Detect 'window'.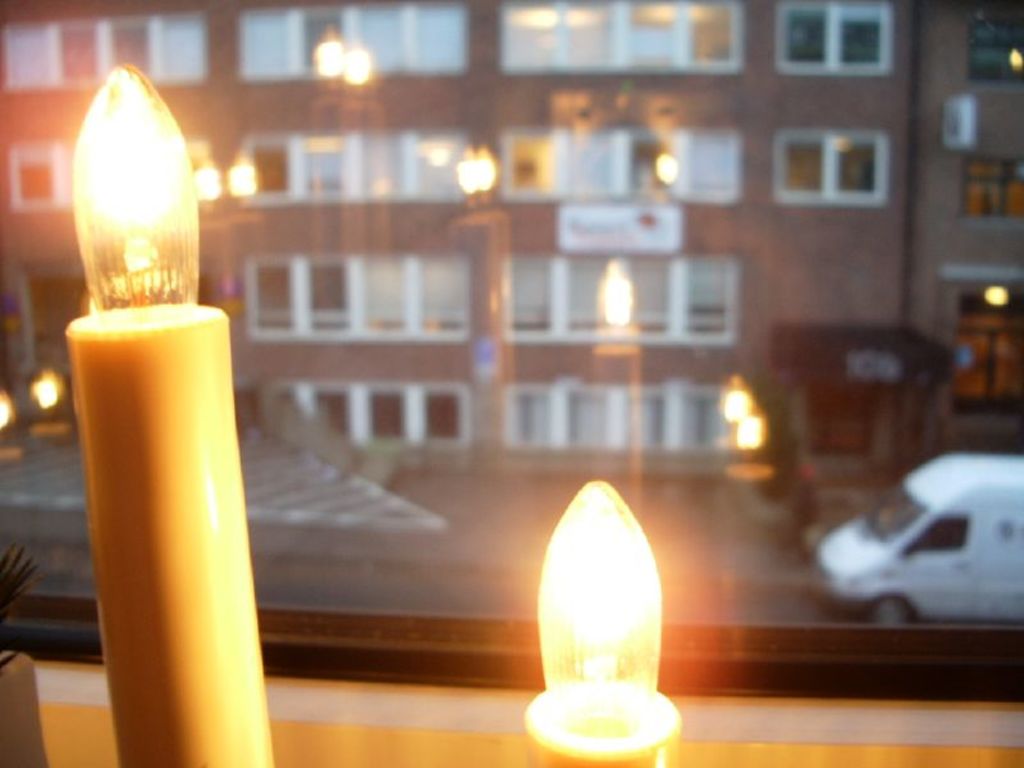
Detected at {"x1": 774, "y1": 0, "x2": 888, "y2": 77}.
